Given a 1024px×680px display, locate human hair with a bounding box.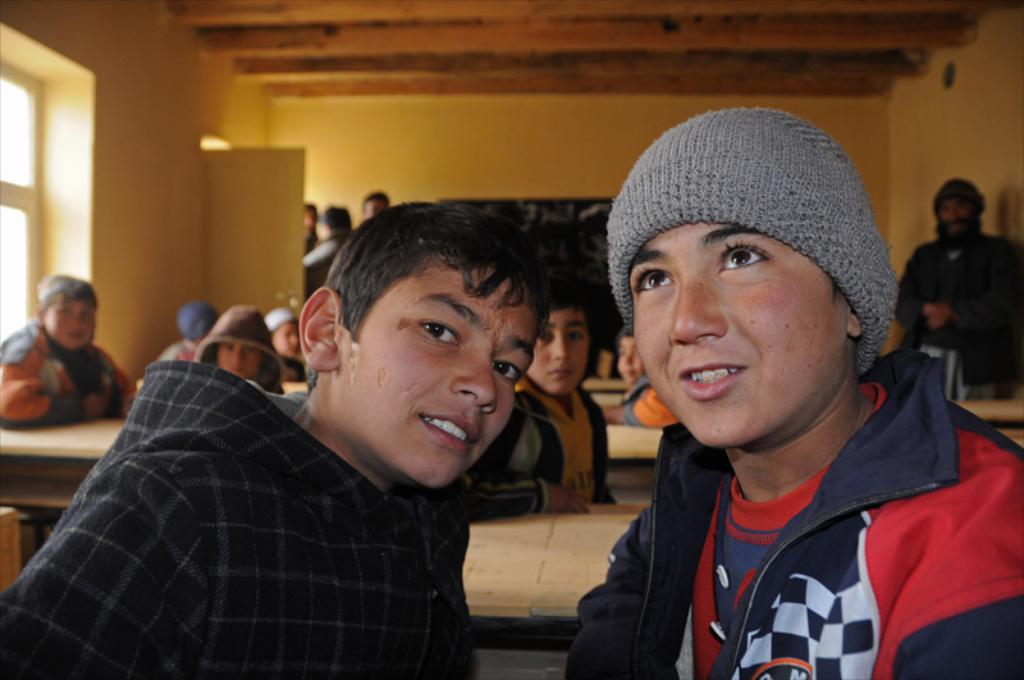
Located: box(326, 193, 543, 414).
